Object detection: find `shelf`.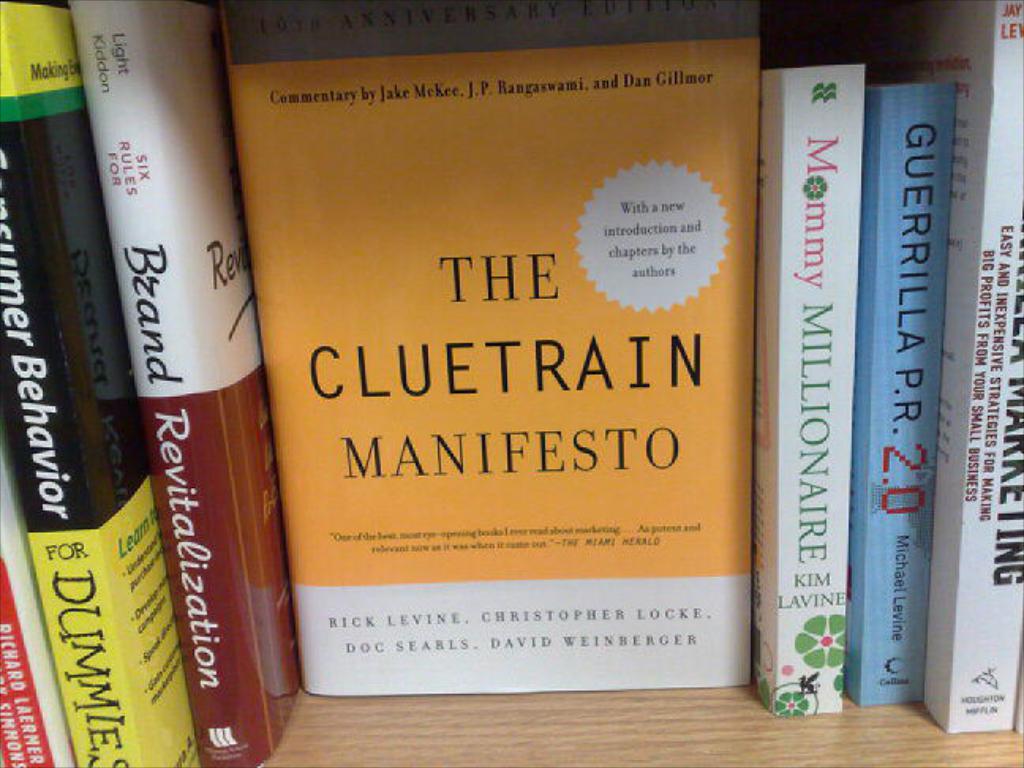
<box>0,0,1022,766</box>.
